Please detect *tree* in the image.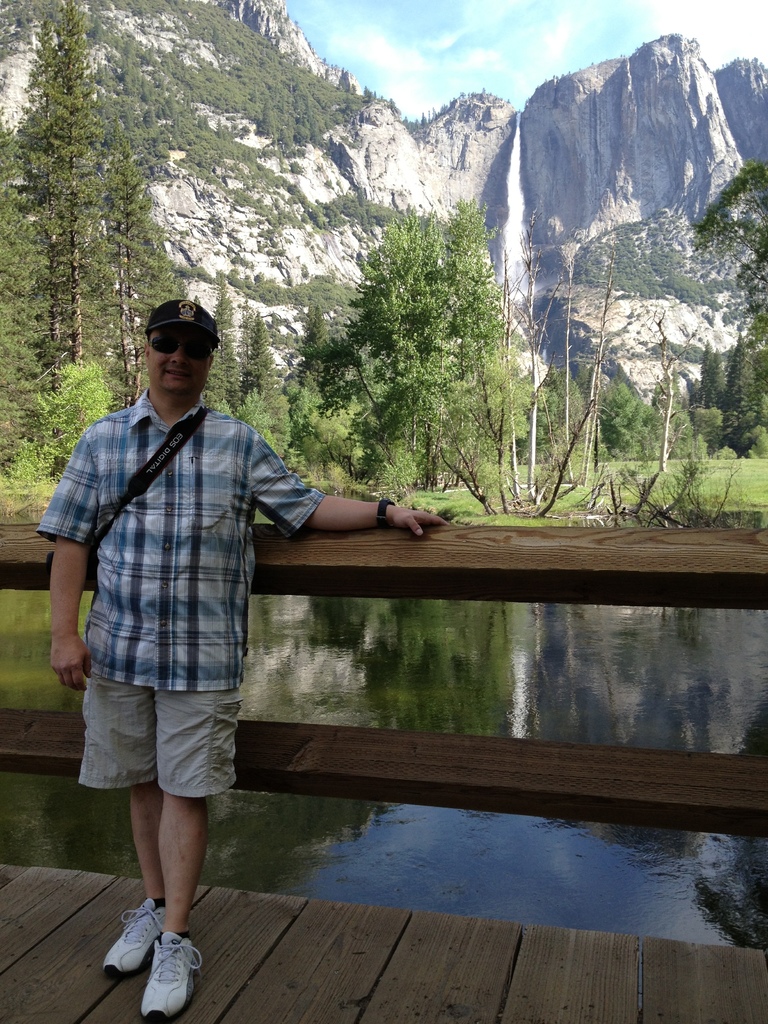
{"left": 364, "top": 84, "right": 373, "bottom": 102}.
